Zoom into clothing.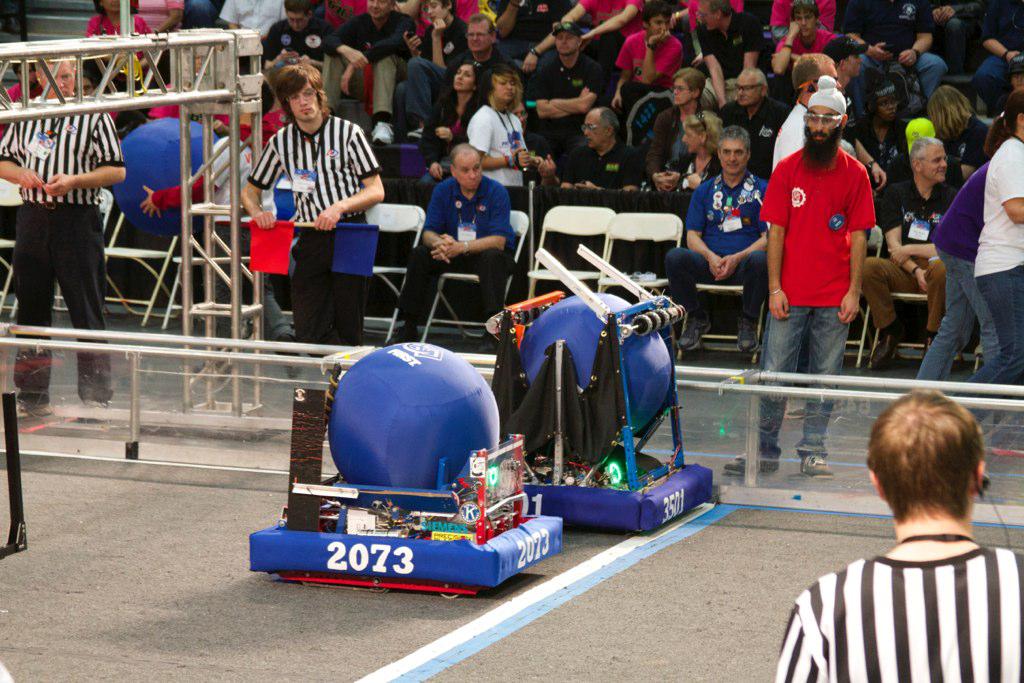
Zoom target: l=757, t=147, r=878, b=450.
